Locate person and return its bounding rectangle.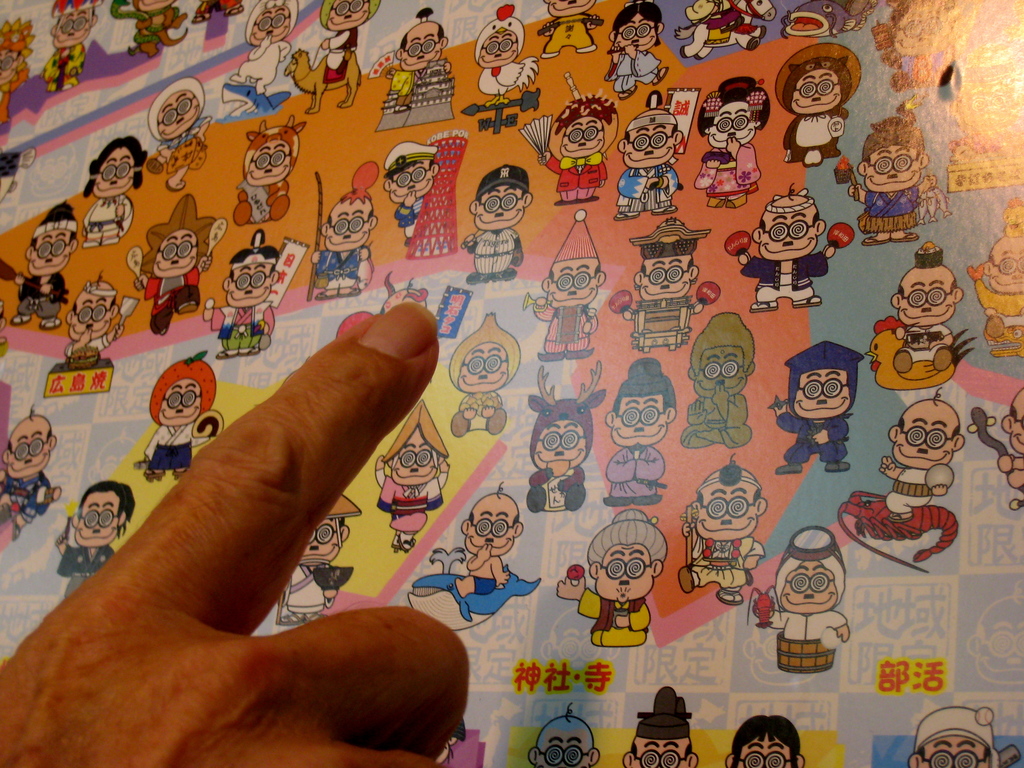
(left=1005, top=389, right=1023, bottom=491).
